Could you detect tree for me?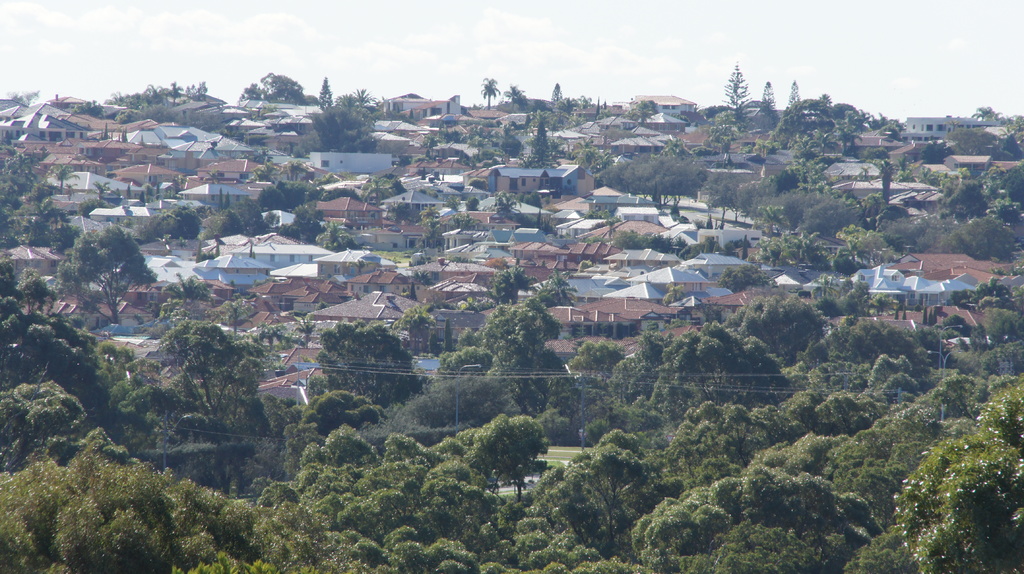
Detection result: rect(465, 195, 481, 214).
